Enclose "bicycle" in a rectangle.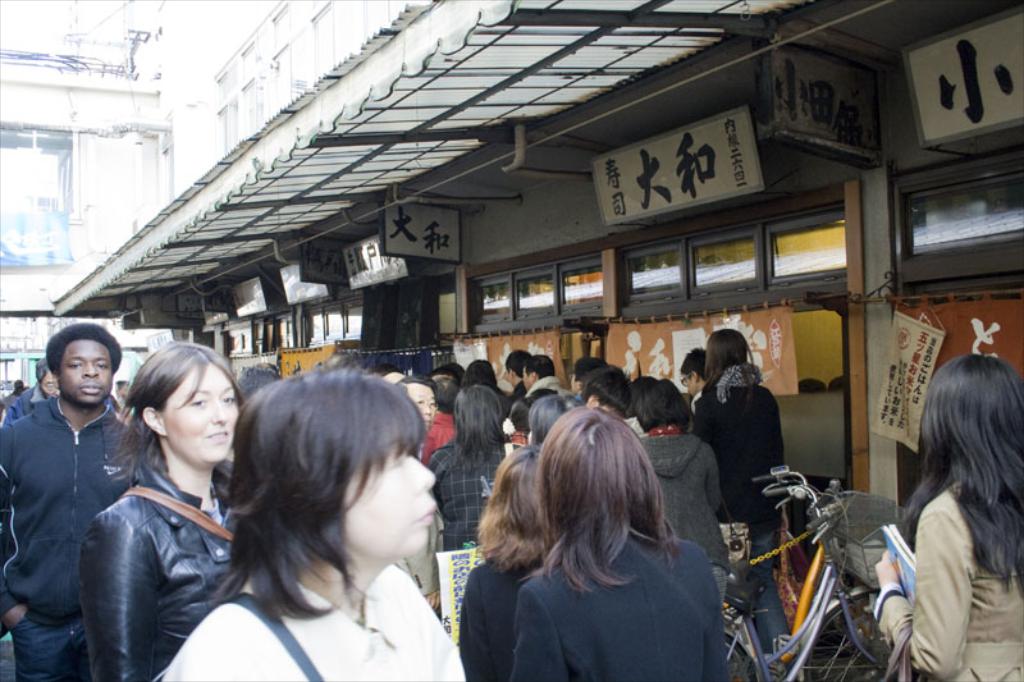
[left=703, top=457, right=923, bottom=681].
